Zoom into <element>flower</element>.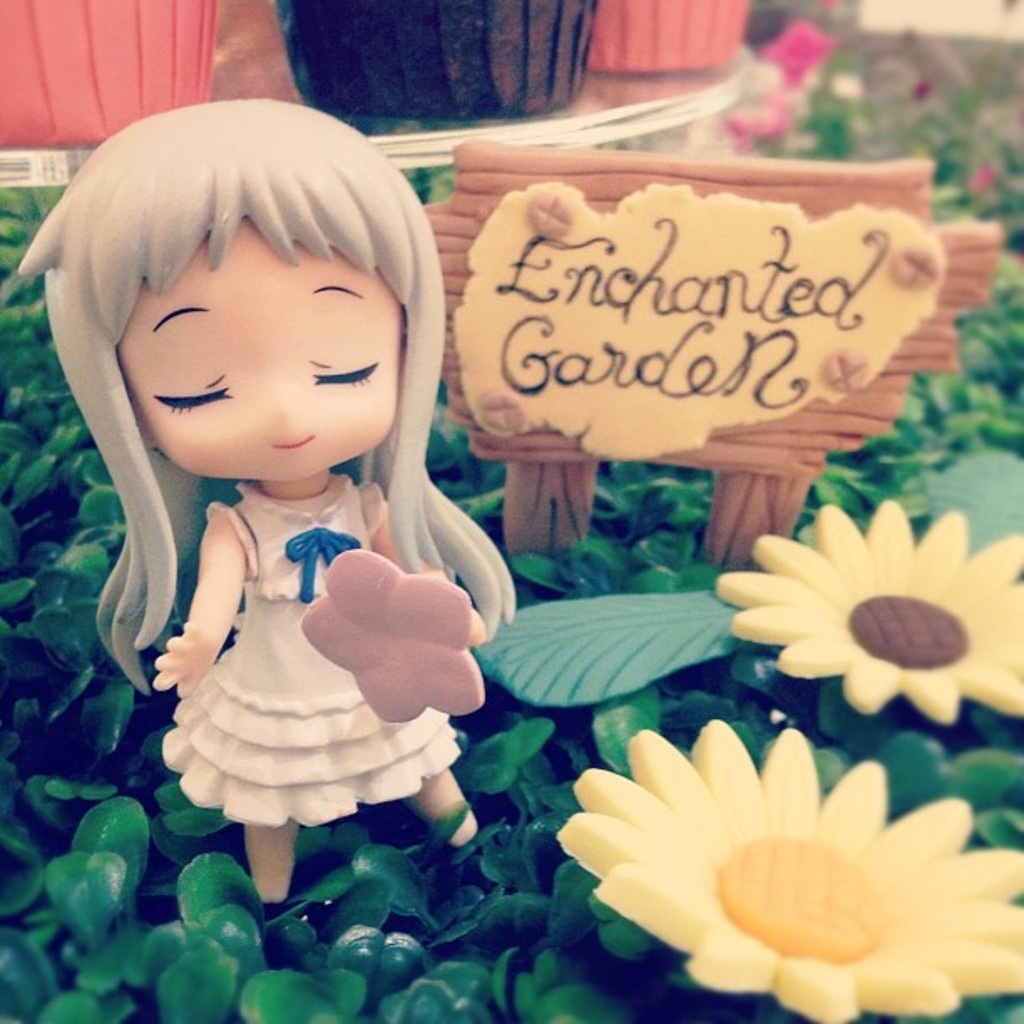
Zoom target: (534, 719, 999, 1002).
